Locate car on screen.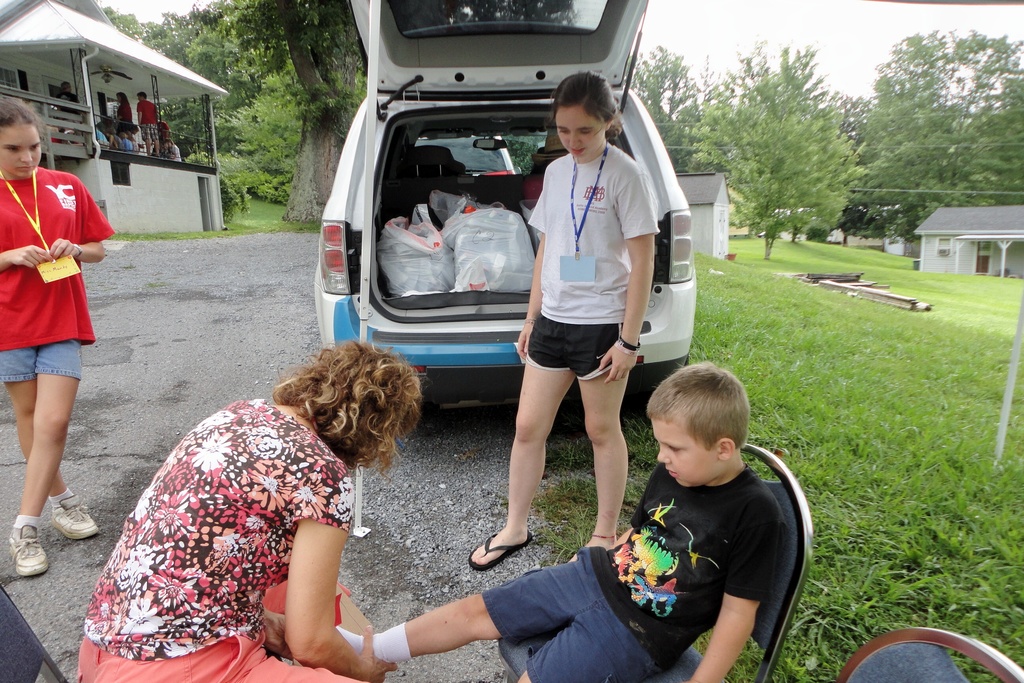
On screen at [314, 0, 698, 427].
